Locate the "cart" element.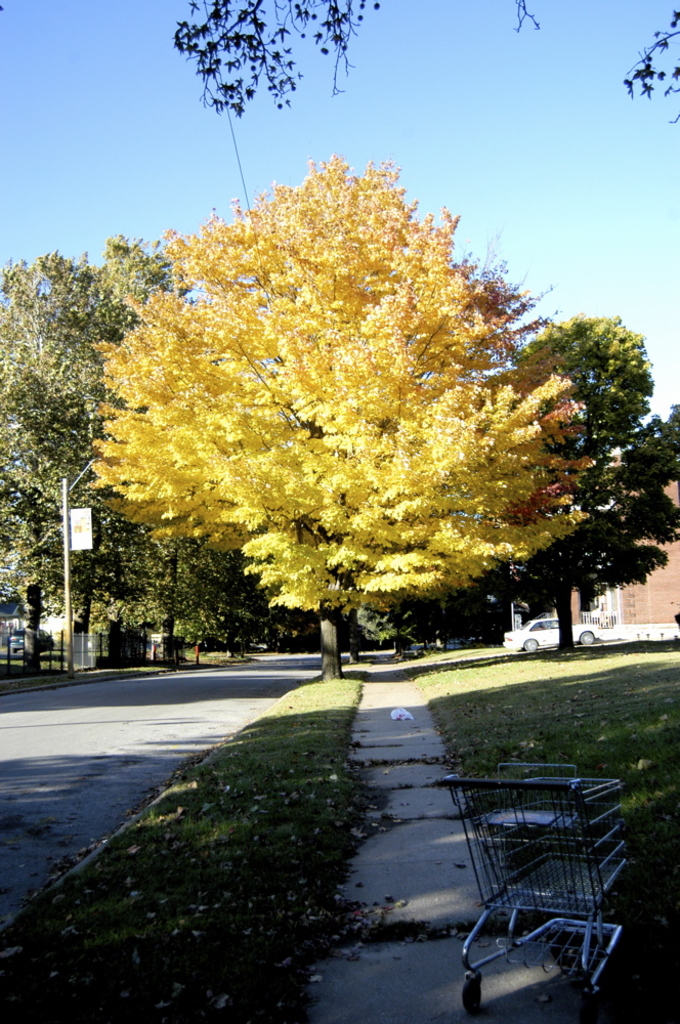
Element bbox: <box>437,760,632,1023</box>.
